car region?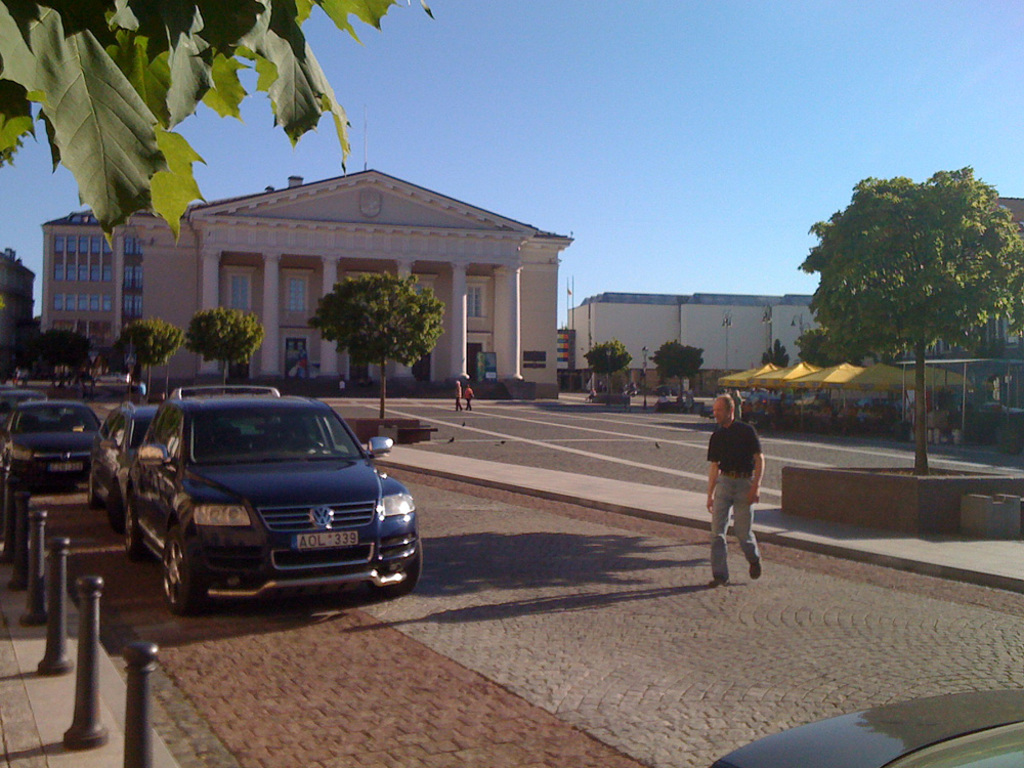
(0, 389, 45, 425)
